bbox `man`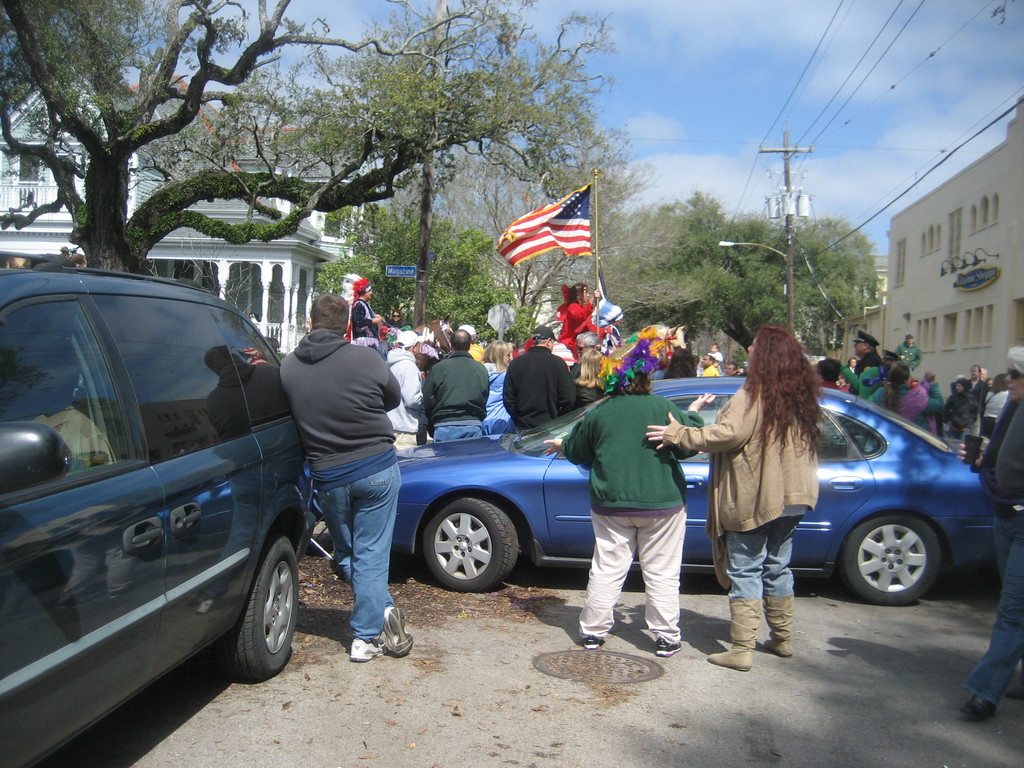
419,327,493,444
